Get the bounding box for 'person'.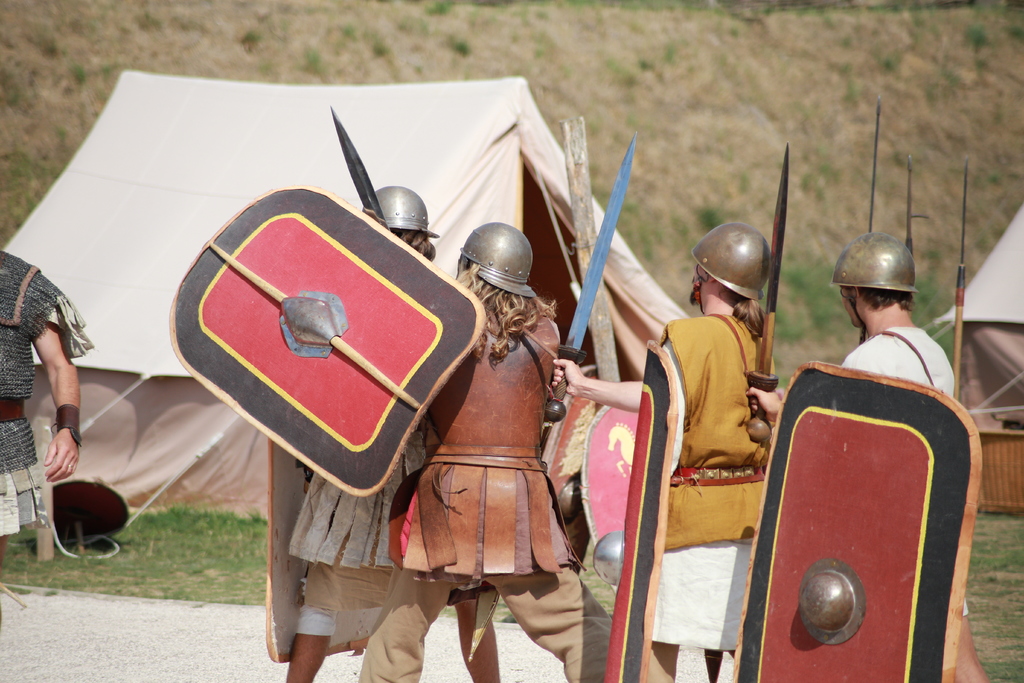
{"x1": 352, "y1": 222, "x2": 621, "y2": 682}.
